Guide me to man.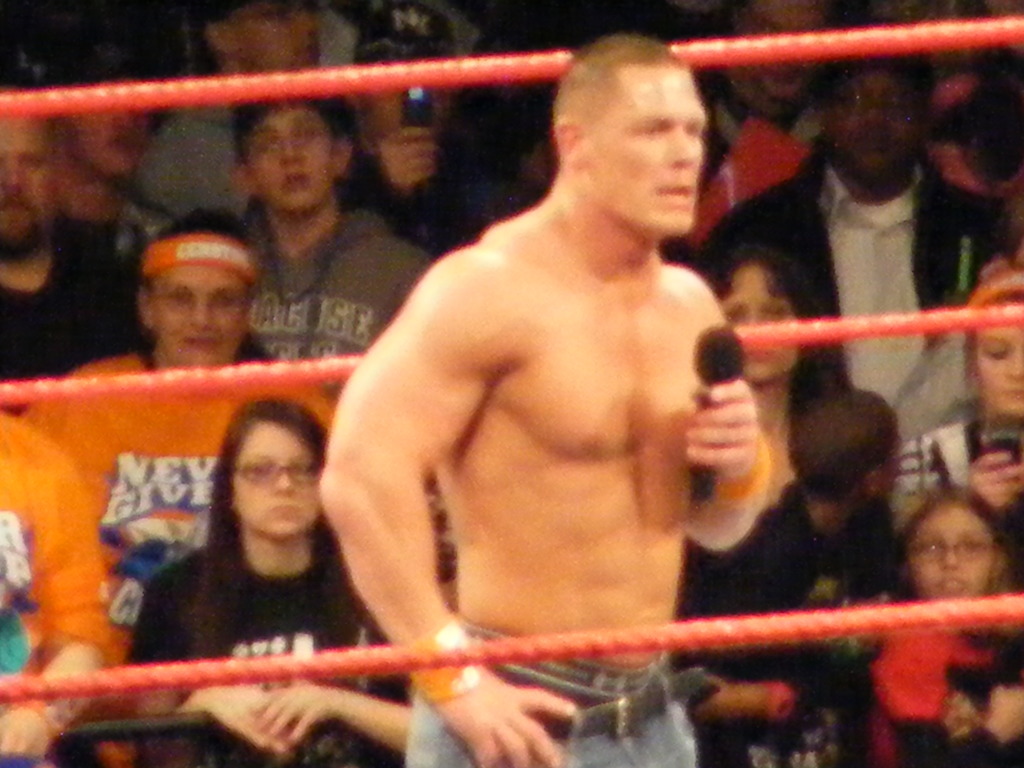
Guidance: [left=295, top=40, right=804, bottom=721].
